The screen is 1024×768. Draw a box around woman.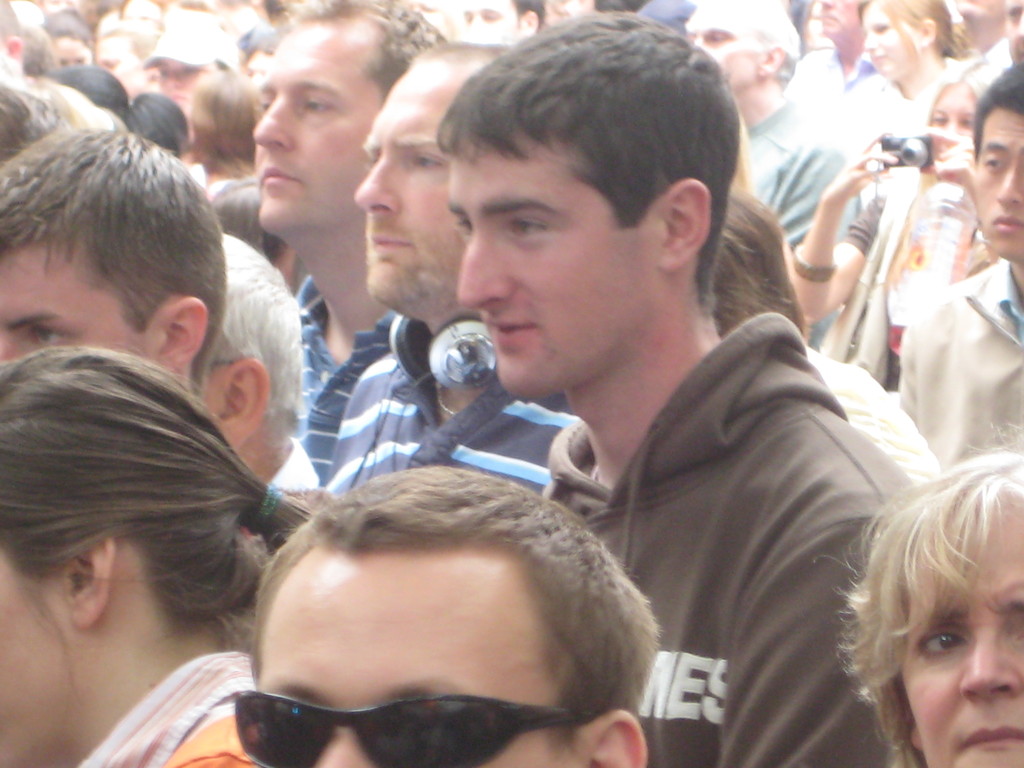
{"x1": 835, "y1": 0, "x2": 970, "y2": 139}.
